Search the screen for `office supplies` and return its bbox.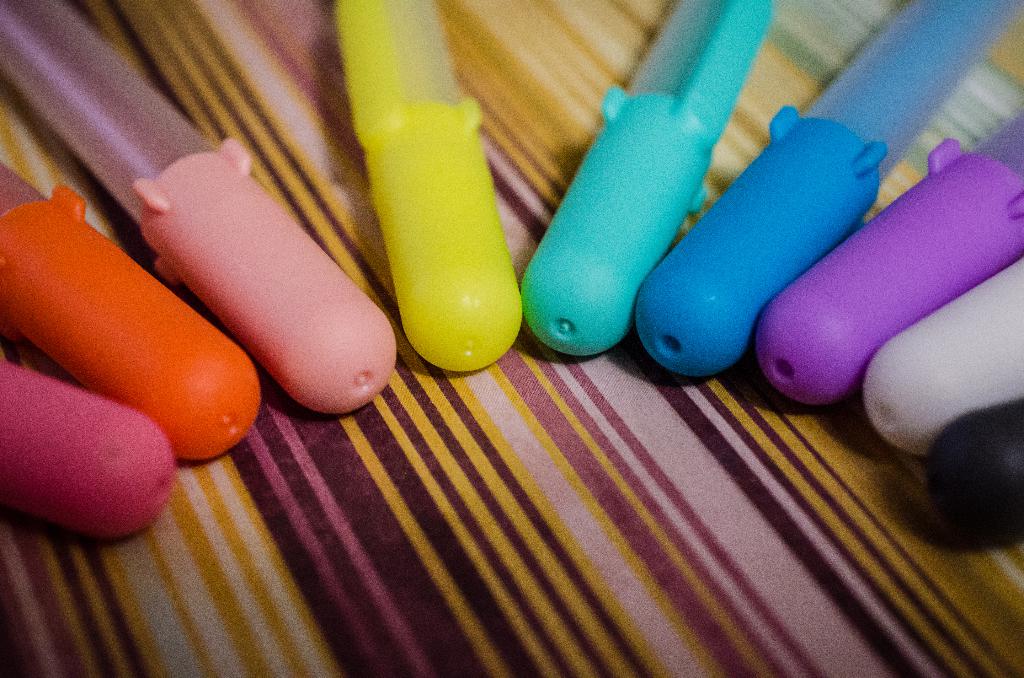
Found: [639,0,1013,376].
